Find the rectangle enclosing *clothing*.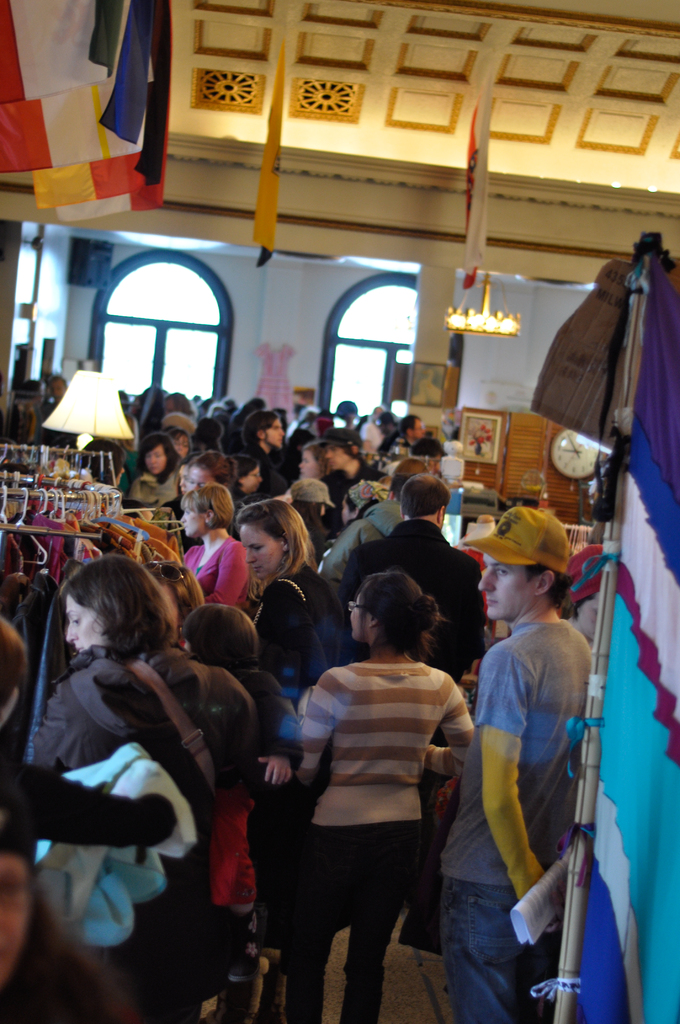
(left=248, top=438, right=290, bottom=511).
